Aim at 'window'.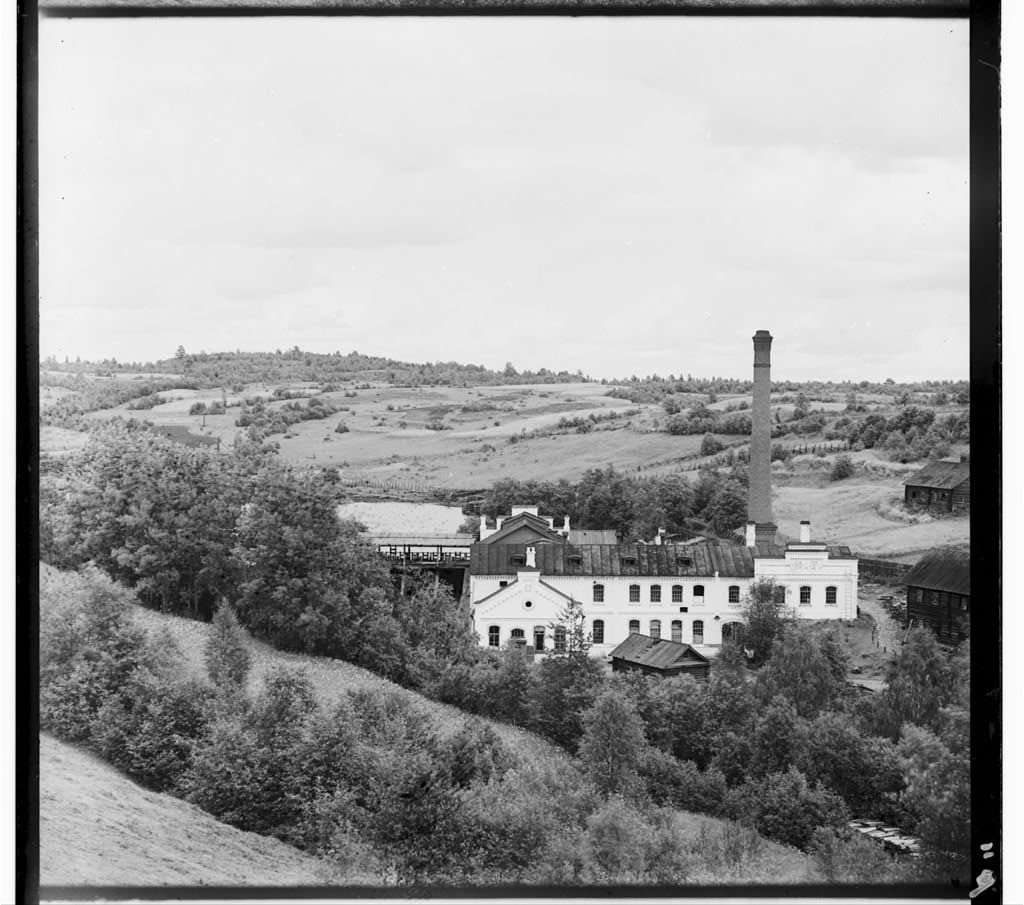
Aimed at 507,630,526,642.
